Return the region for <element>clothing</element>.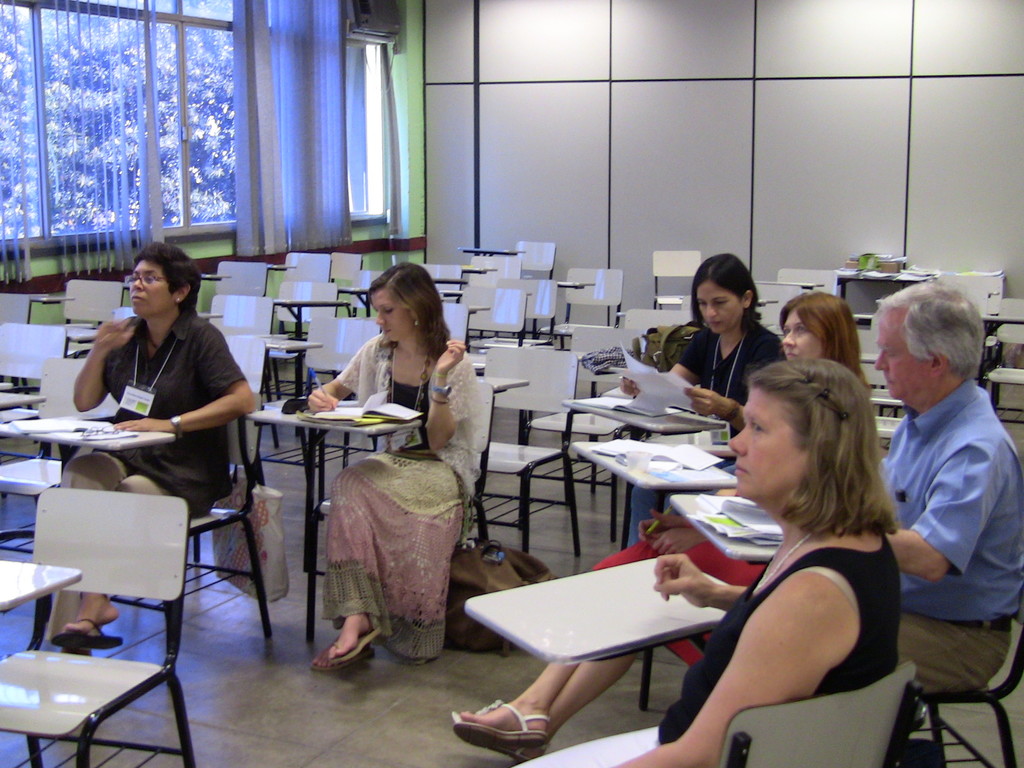
[83, 305, 248, 637].
